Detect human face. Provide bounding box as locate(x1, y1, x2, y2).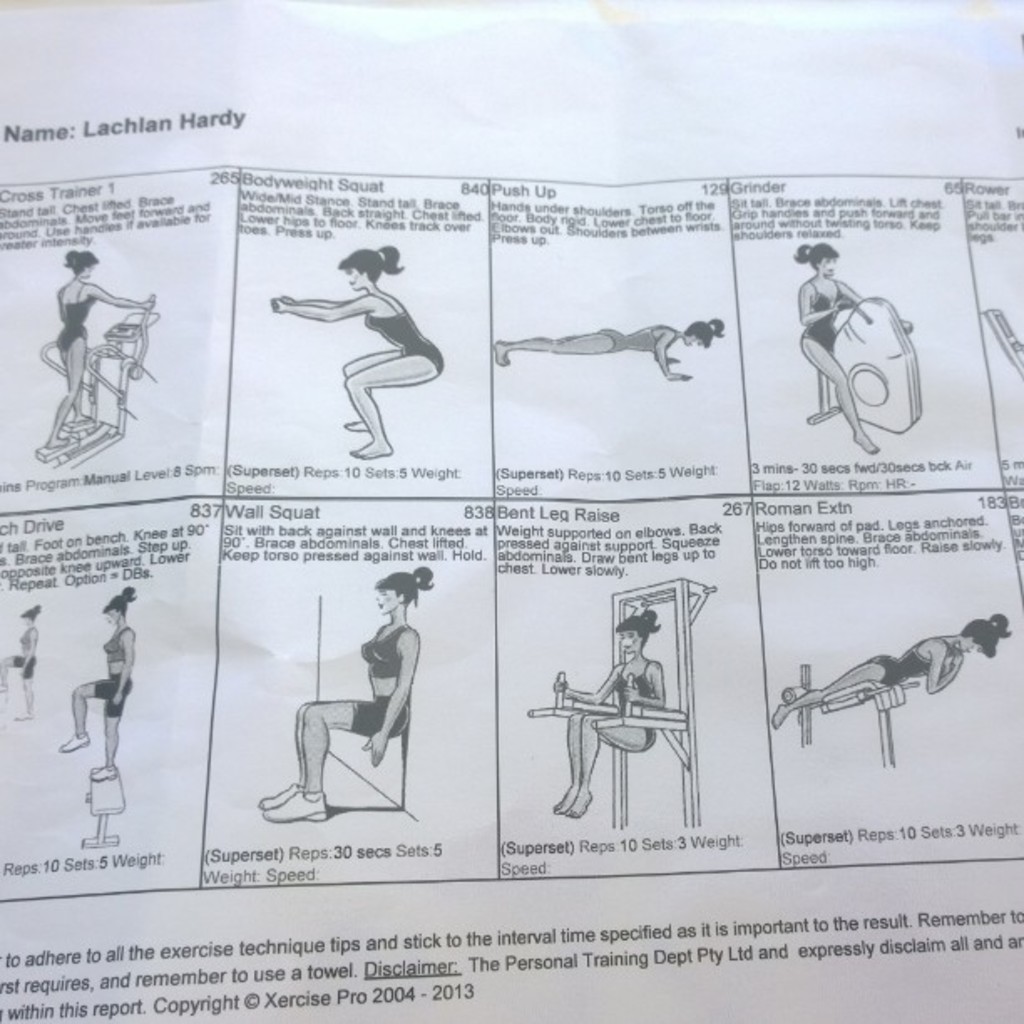
locate(681, 331, 704, 355).
